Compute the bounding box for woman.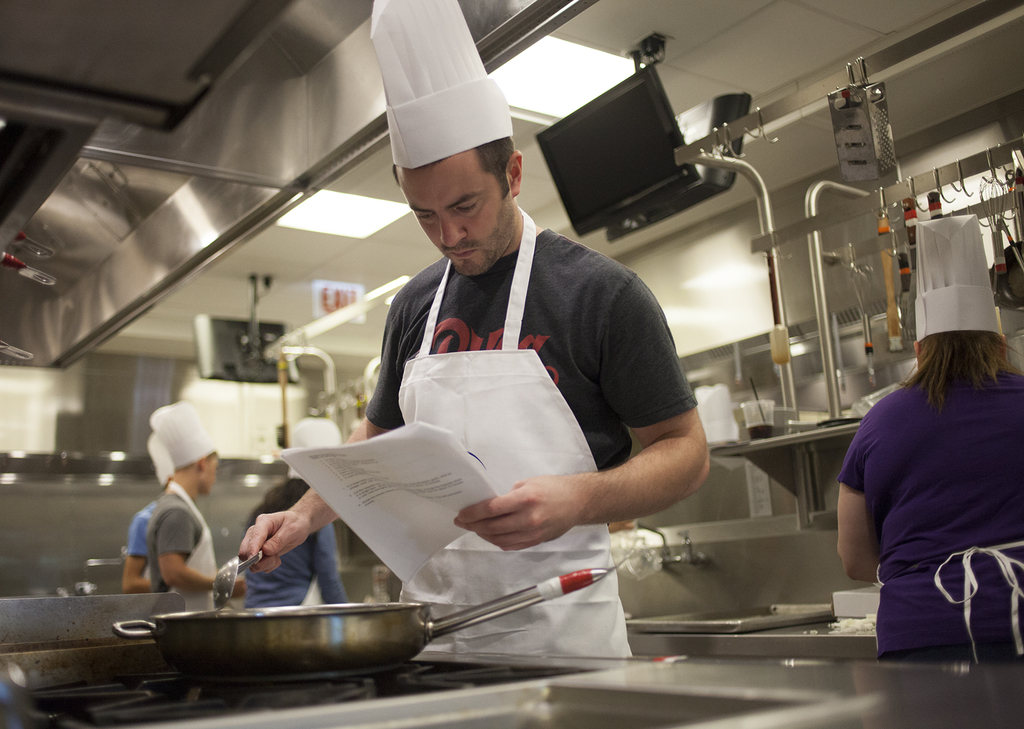
<bbox>239, 417, 356, 607</bbox>.
